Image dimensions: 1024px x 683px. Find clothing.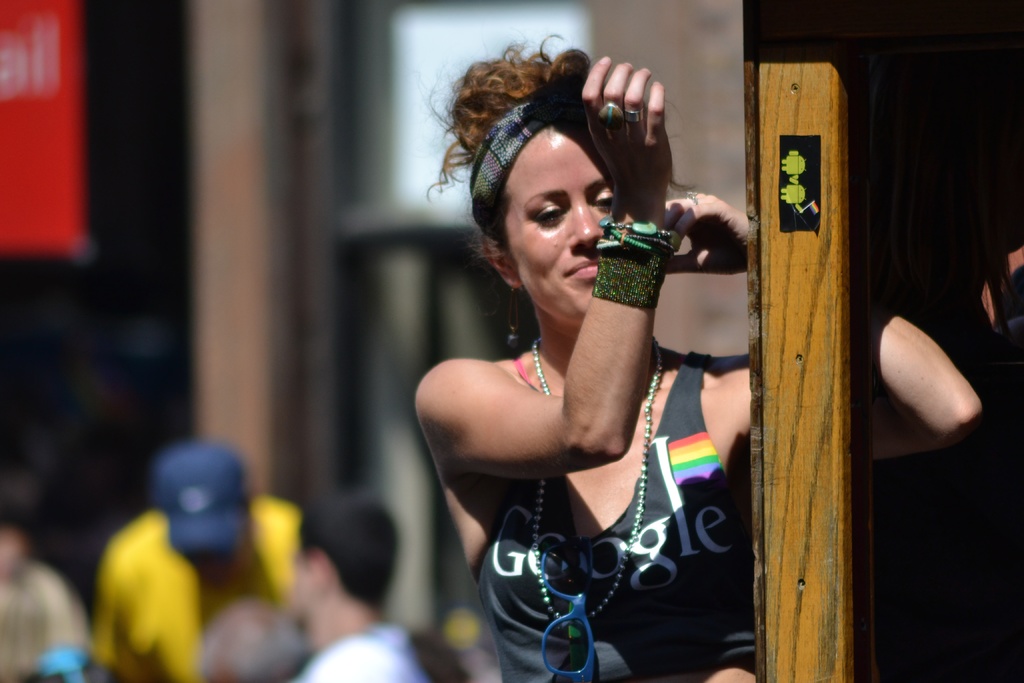
<bbox>85, 511, 294, 680</bbox>.
